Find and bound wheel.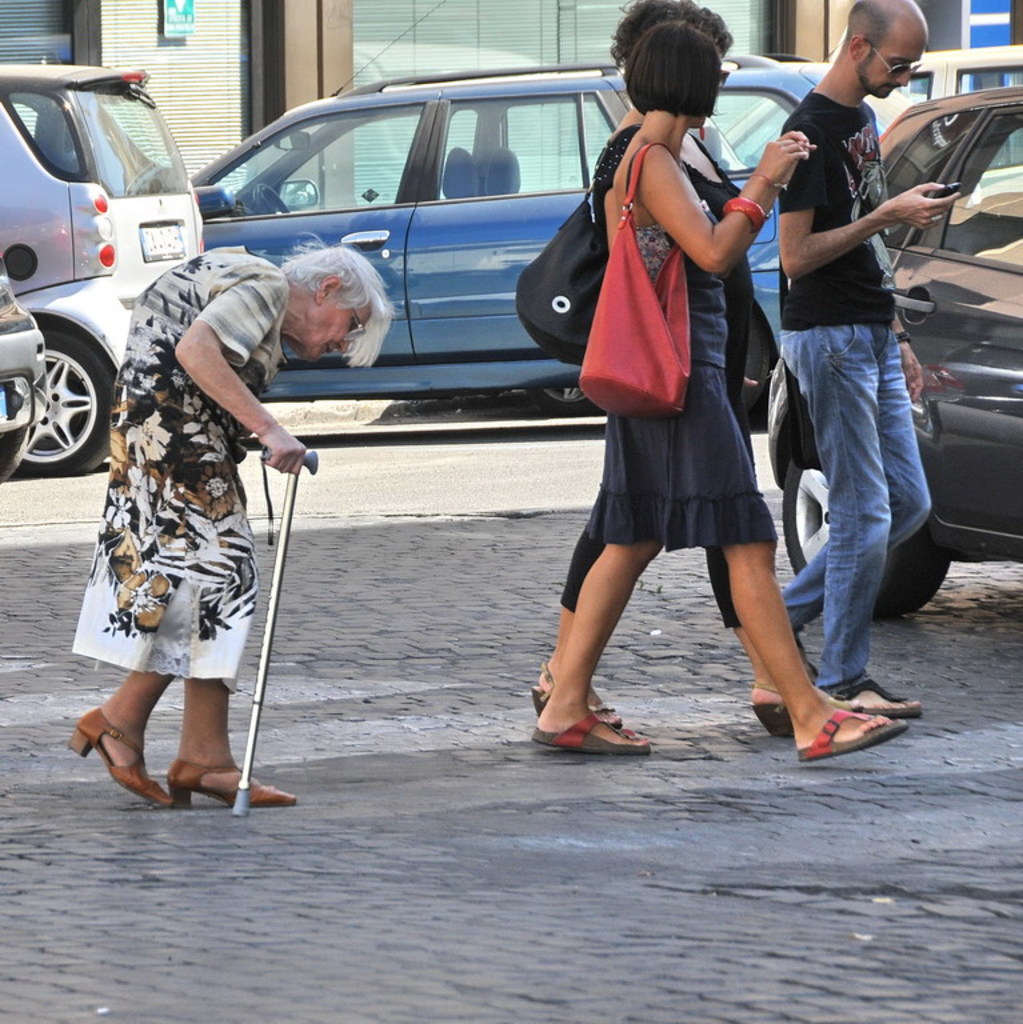
Bound: (left=527, top=385, right=599, bottom=417).
